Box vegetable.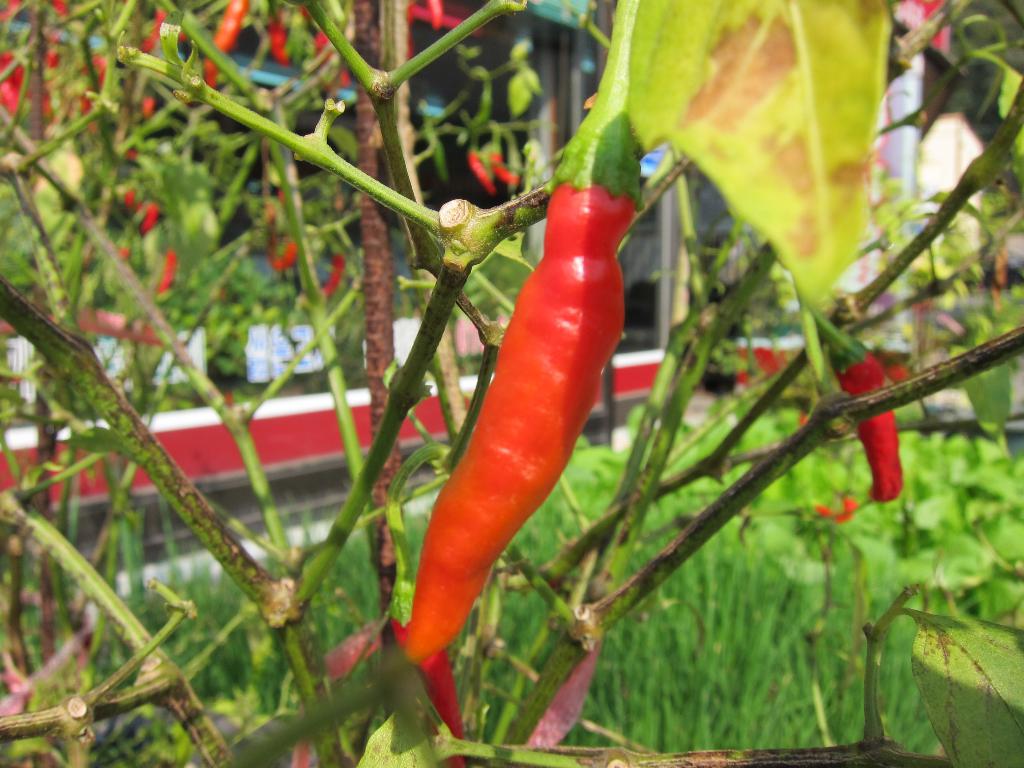
rect(399, 0, 640, 664).
